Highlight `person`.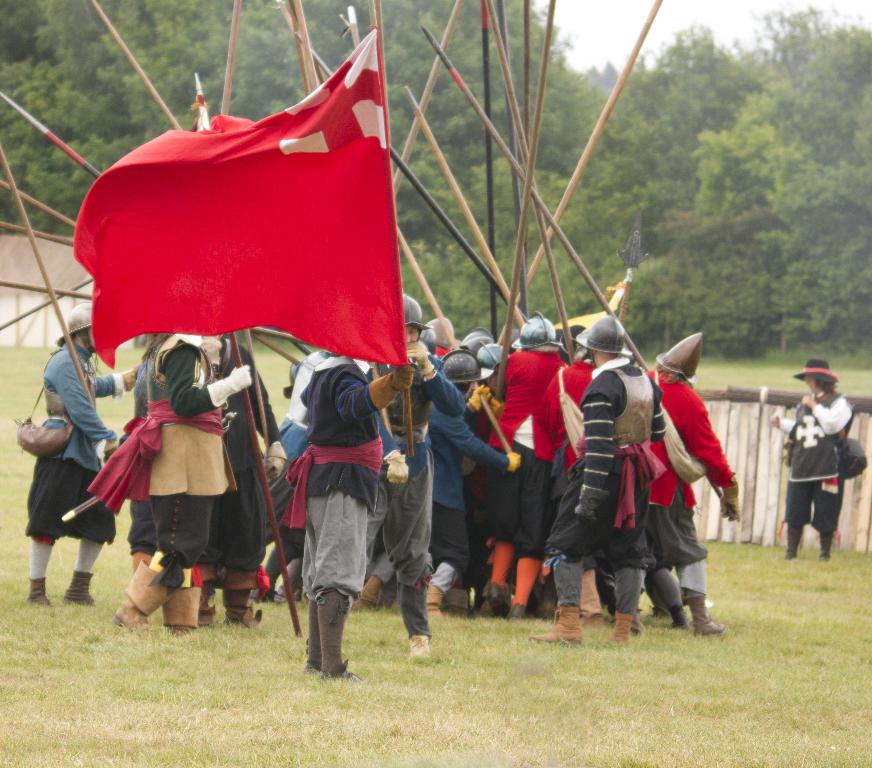
Highlighted region: 531, 318, 661, 642.
